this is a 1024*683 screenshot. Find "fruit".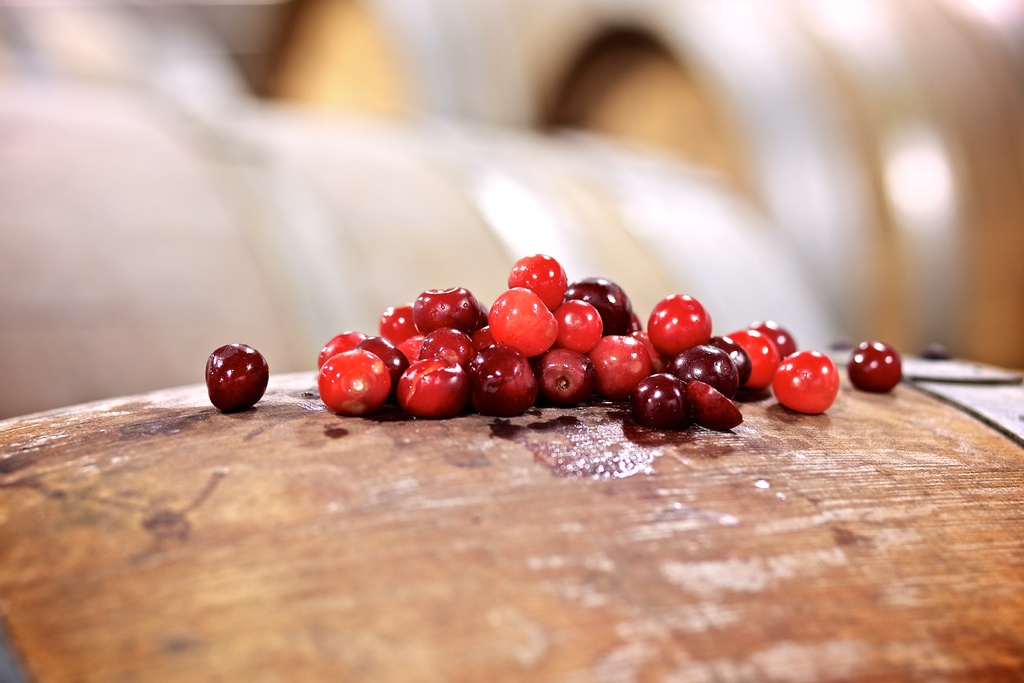
Bounding box: x1=850 y1=341 x2=901 y2=393.
